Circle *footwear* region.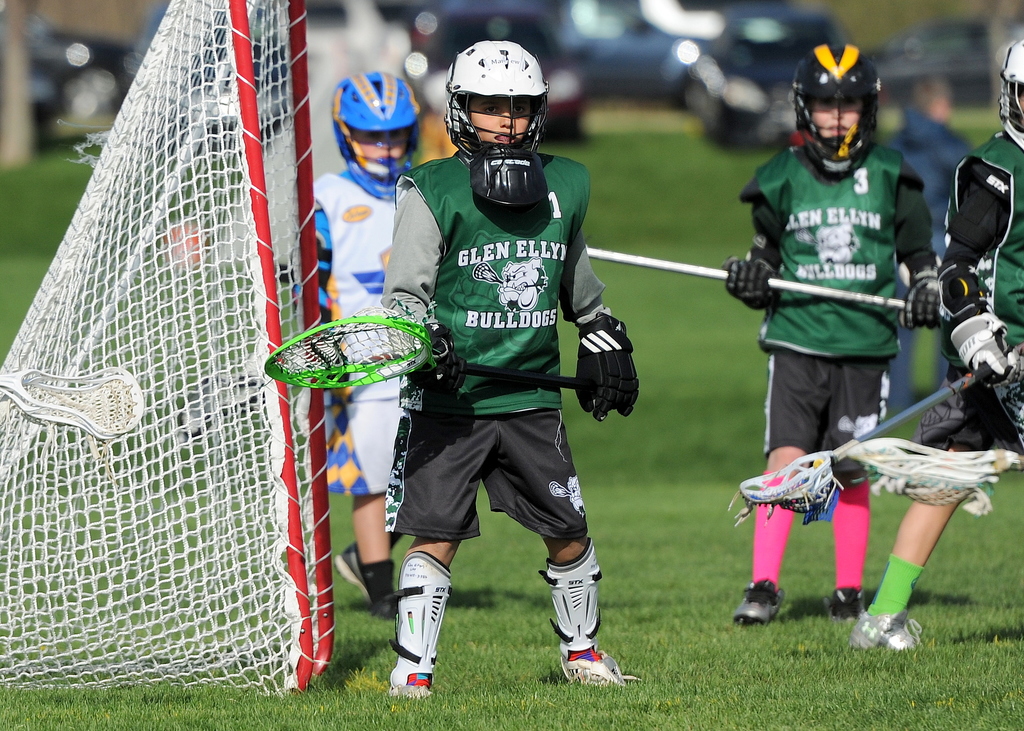
Region: [845, 609, 924, 648].
